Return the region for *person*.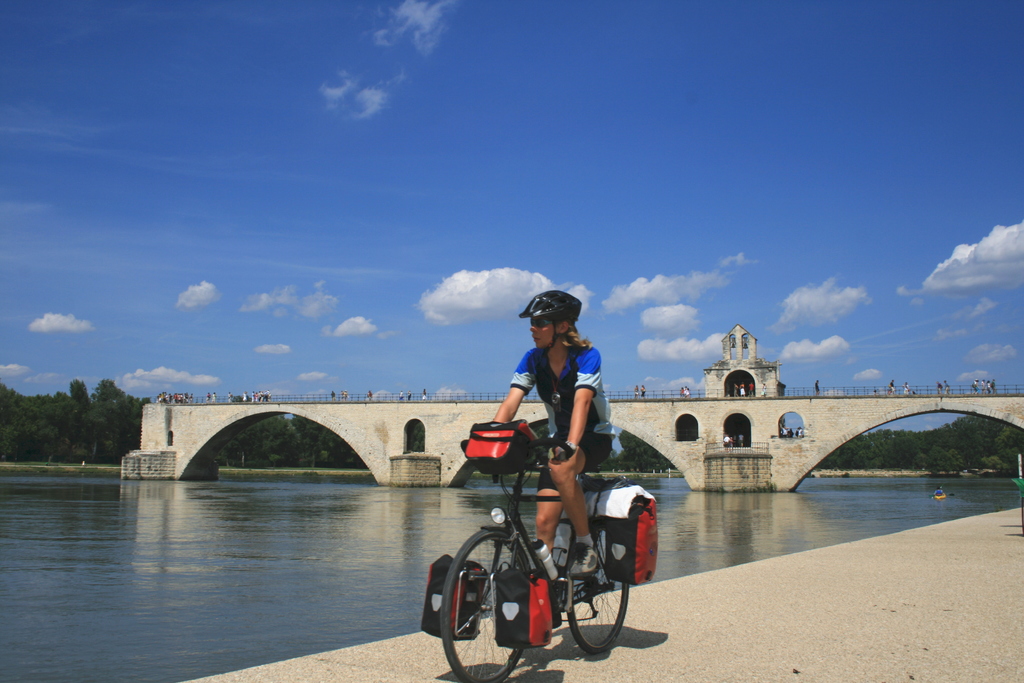
479, 291, 626, 560.
